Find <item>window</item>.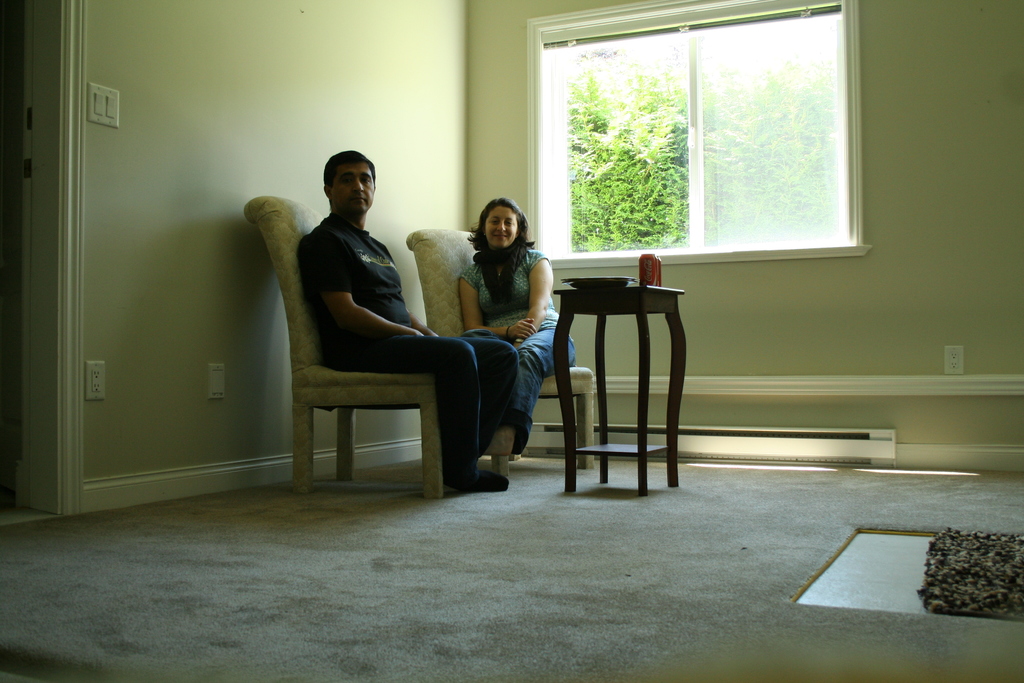
detection(531, 0, 868, 265).
